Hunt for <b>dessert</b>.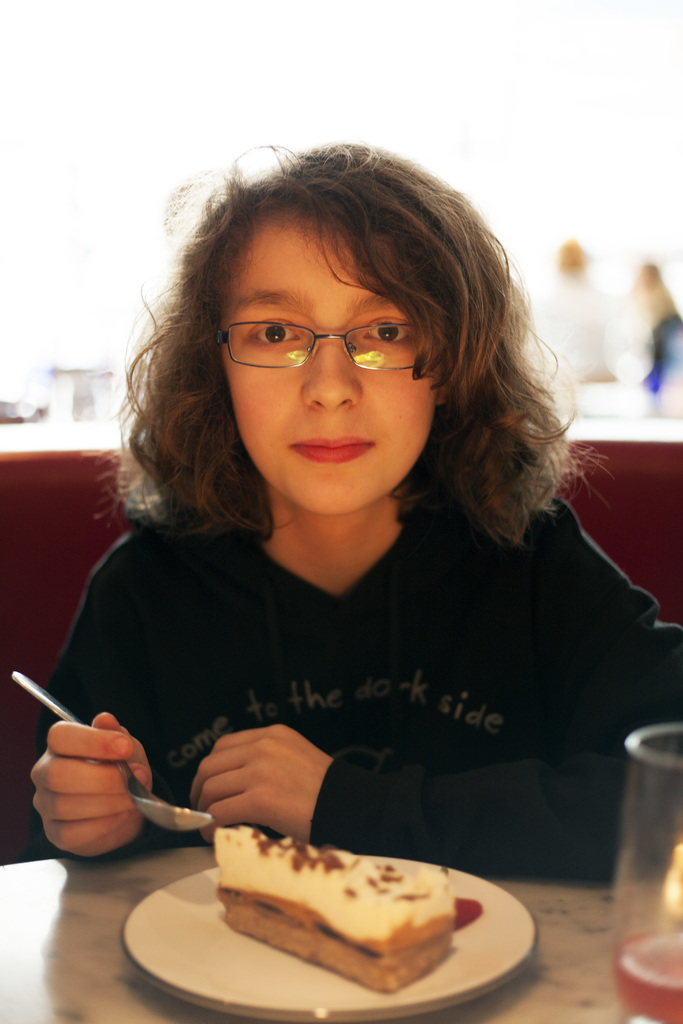
Hunted down at x1=188 y1=829 x2=422 y2=980.
